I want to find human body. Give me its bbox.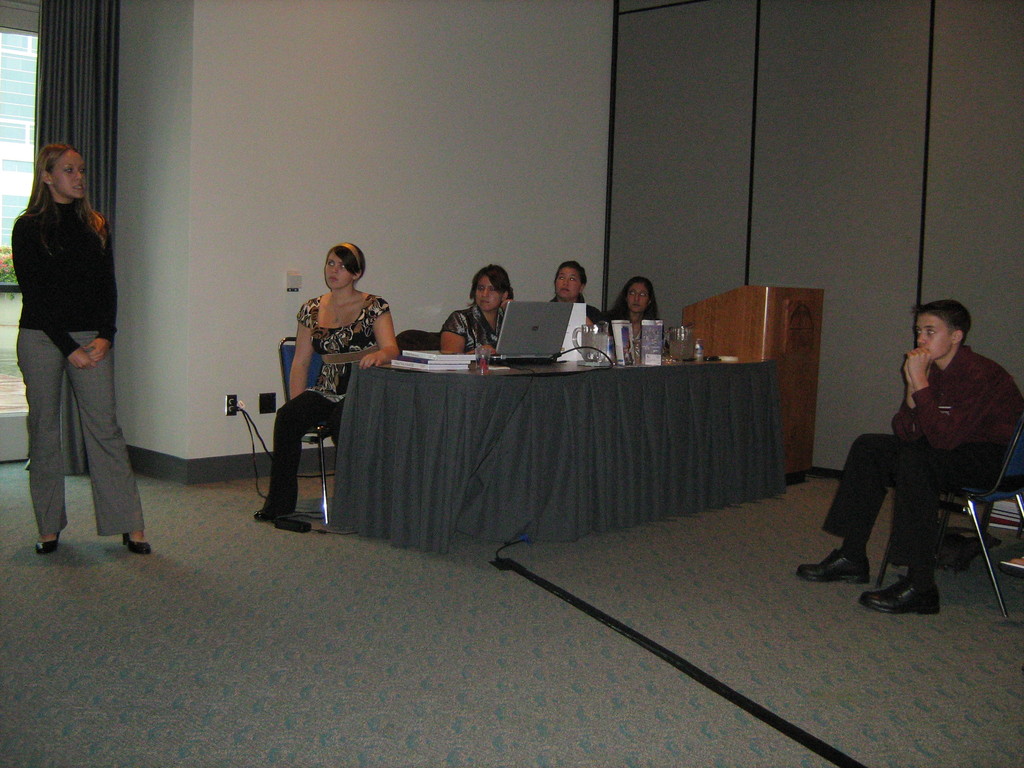
left=255, top=291, right=398, bottom=517.
